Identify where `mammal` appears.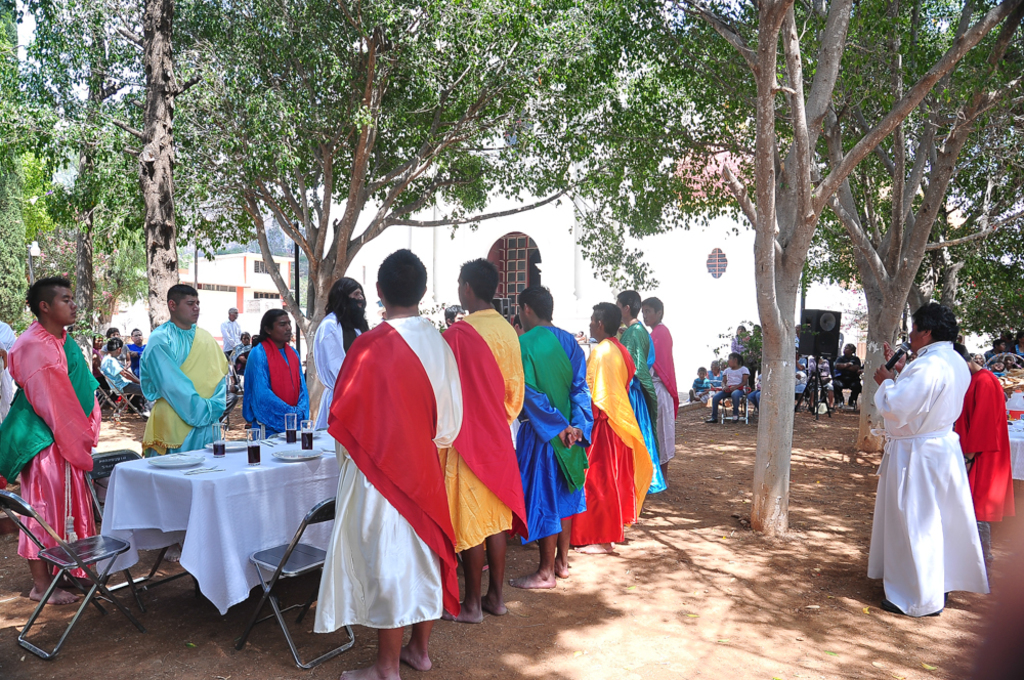
Appears at box=[622, 290, 673, 490].
